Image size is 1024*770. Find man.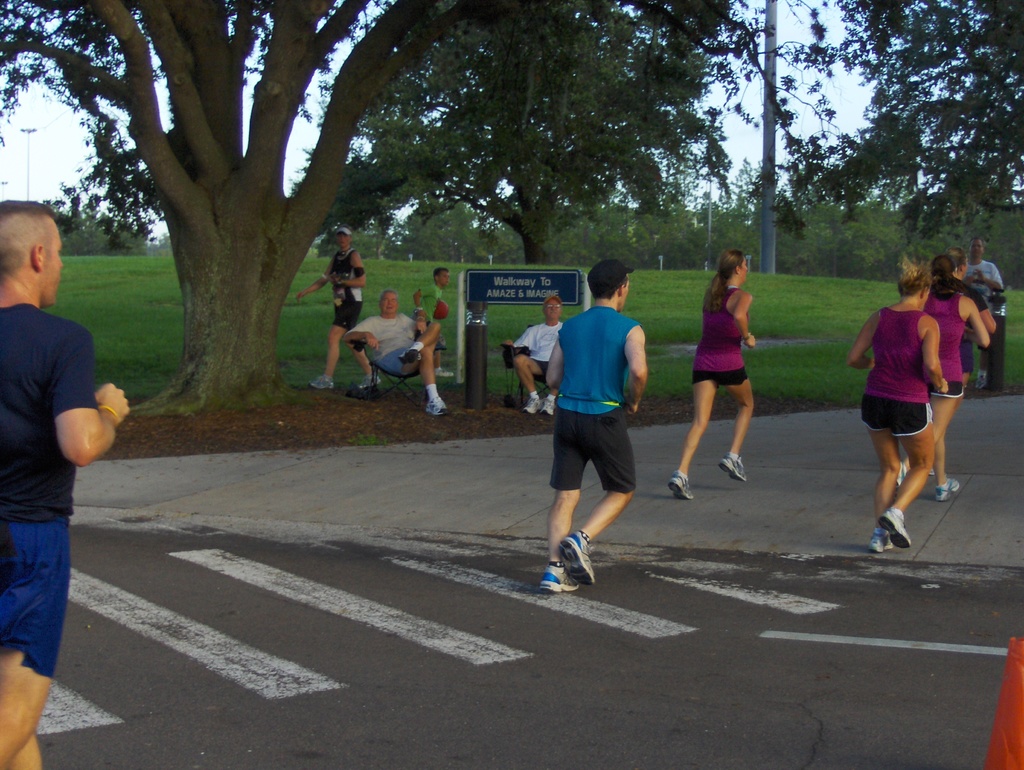
{"left": 526, "top": 246, "right": 652, "bottom": 603}.
